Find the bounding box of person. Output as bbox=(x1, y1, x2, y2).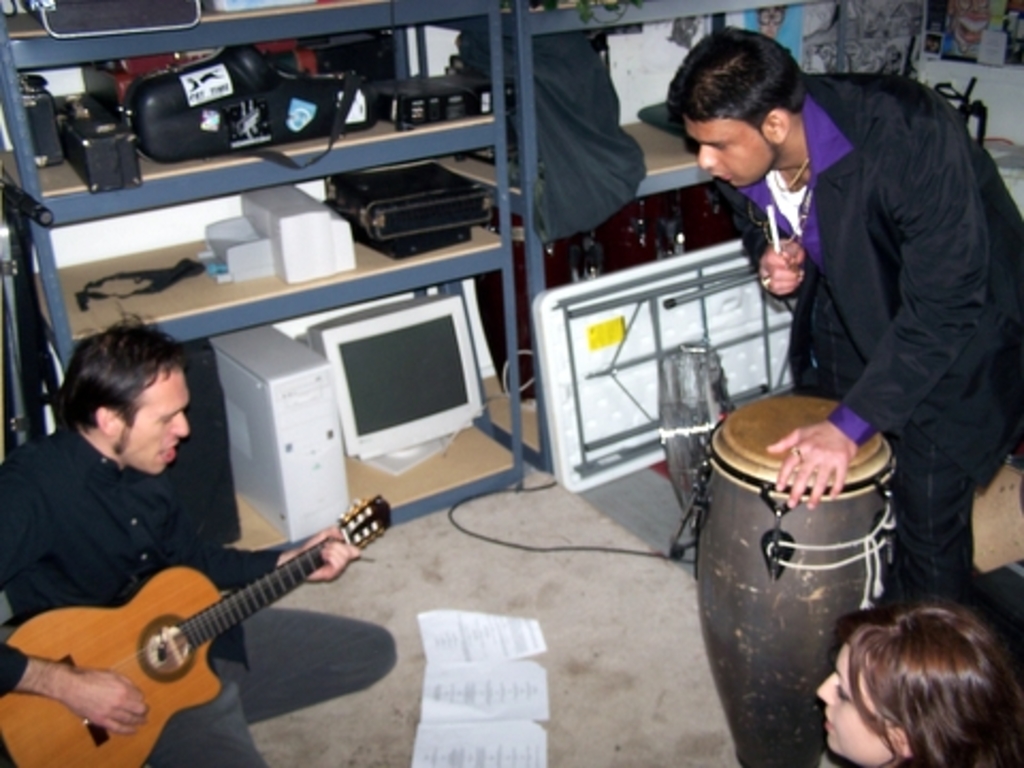
bbox=(659, 17, 1022, 625).
